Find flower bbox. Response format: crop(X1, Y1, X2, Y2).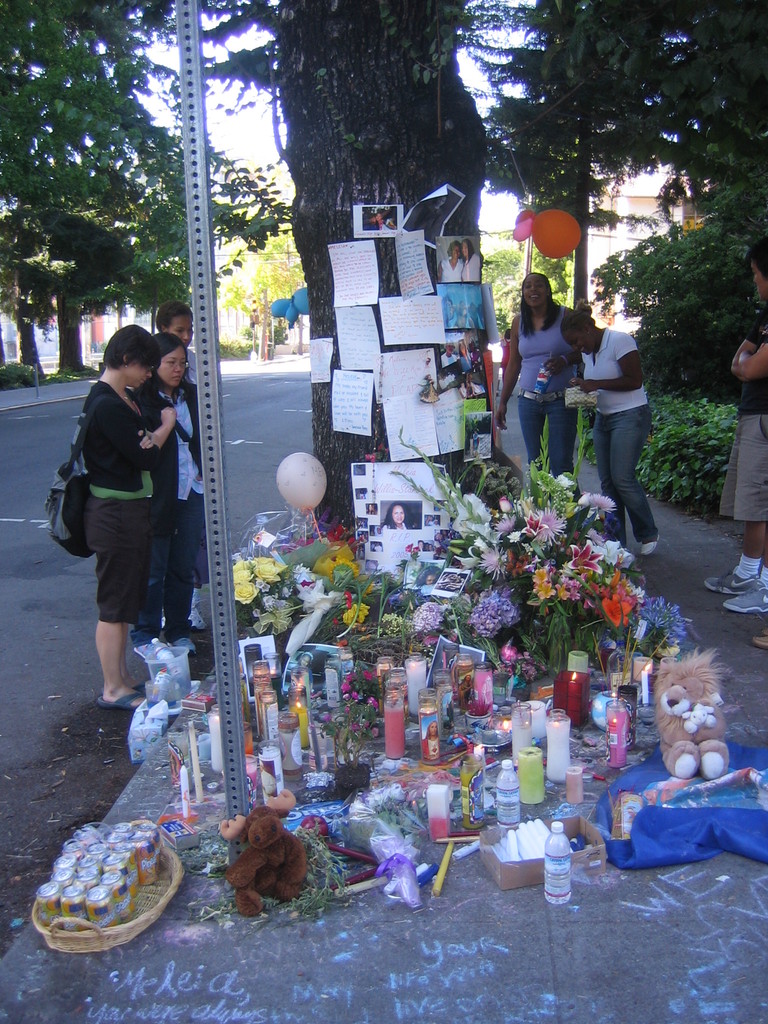
crop(300, 579, 339, 605).
